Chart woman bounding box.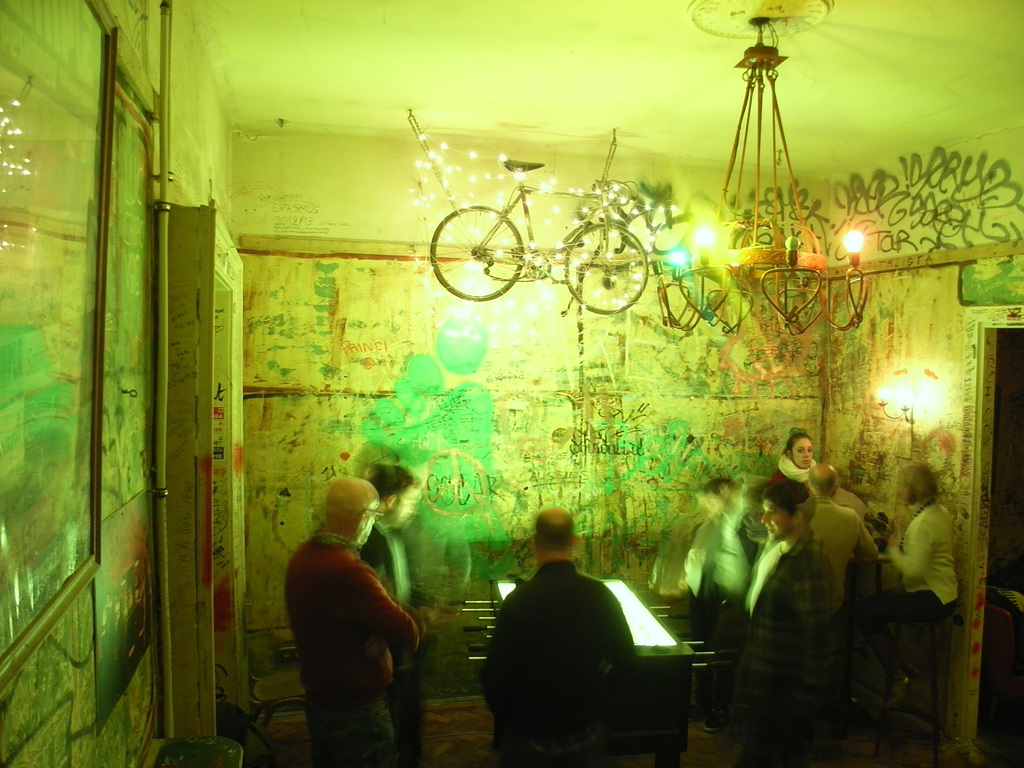
Charted: 764, 422, 824, 484.
